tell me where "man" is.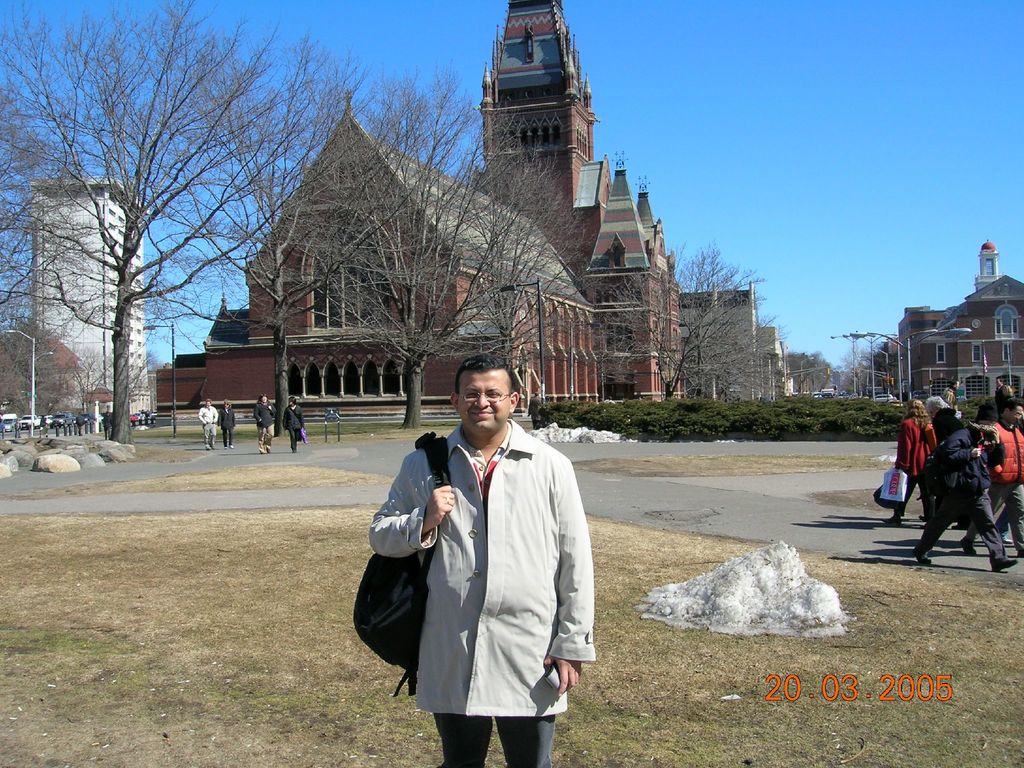
"man" is at l=75, t=410, r=87, b=434.
